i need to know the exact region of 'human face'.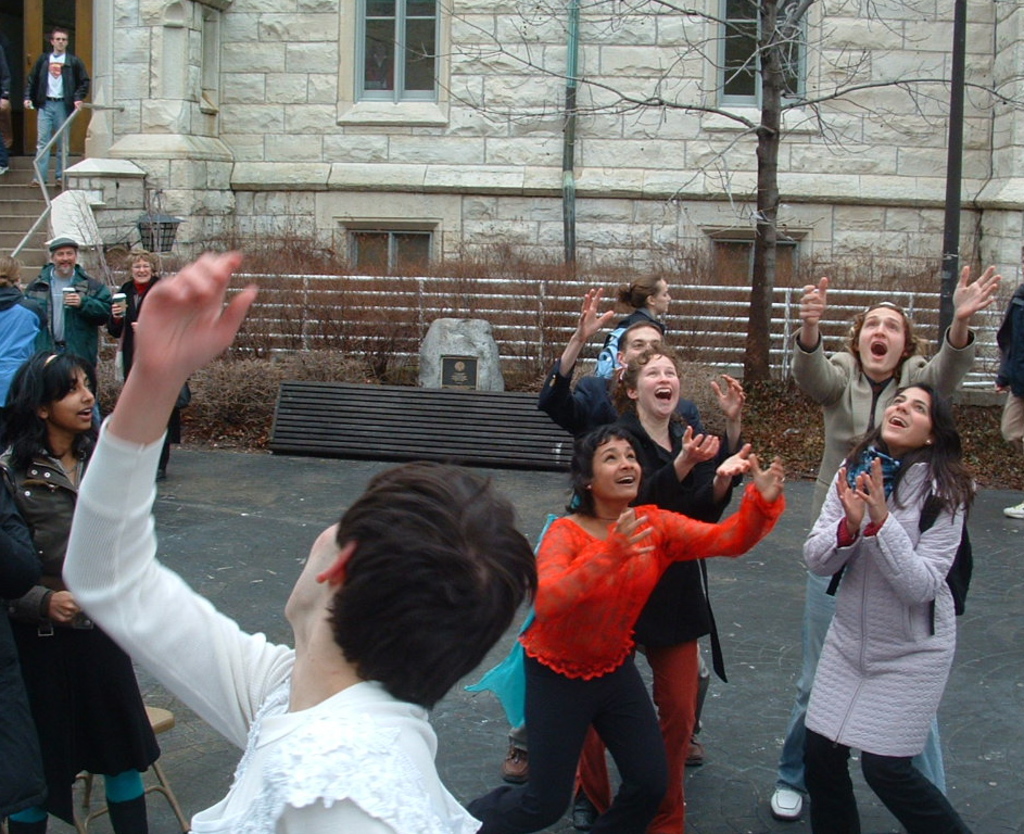
Region: [x1=858, y1=307, x2=907, y2=368].
